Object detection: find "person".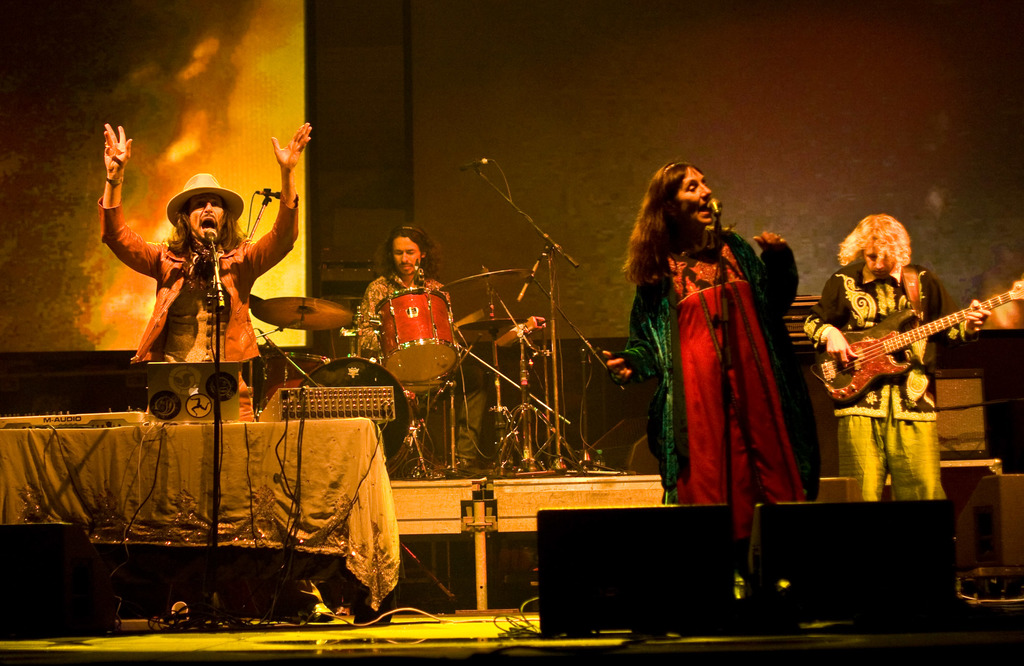
[left=96, top=122, right=316, bottom=418].
